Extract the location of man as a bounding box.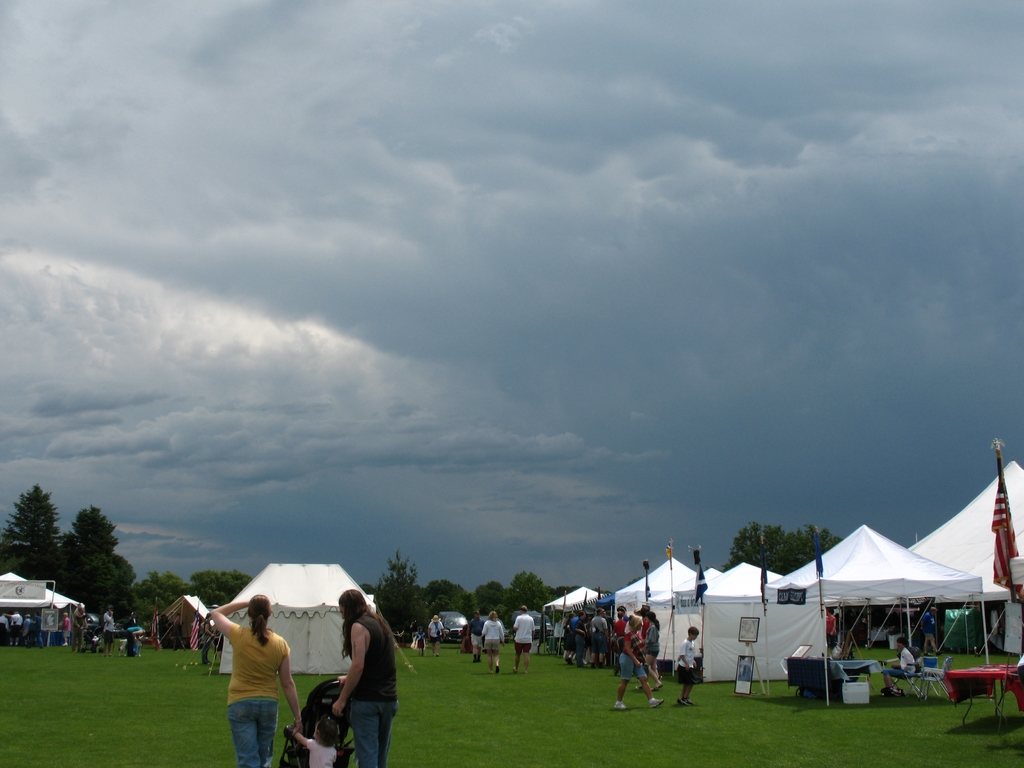
region(573, 610, 588, 669).
